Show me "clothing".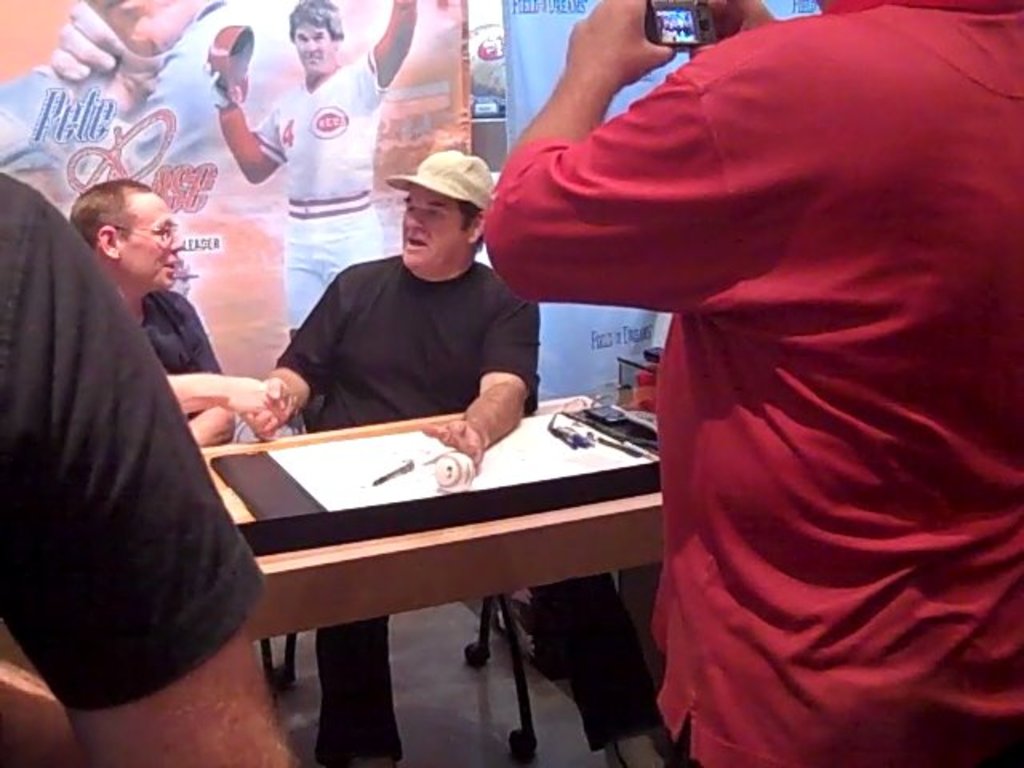
"clothing" is here: 272,251,536,766.
